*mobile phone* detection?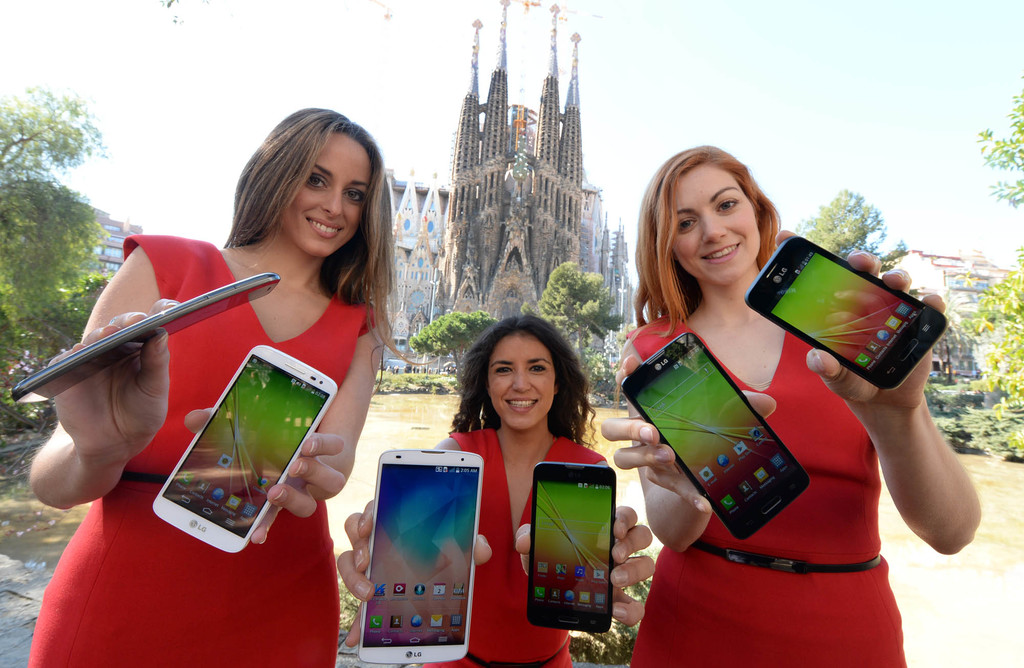
<region>353, 447, 483, 664</region>
